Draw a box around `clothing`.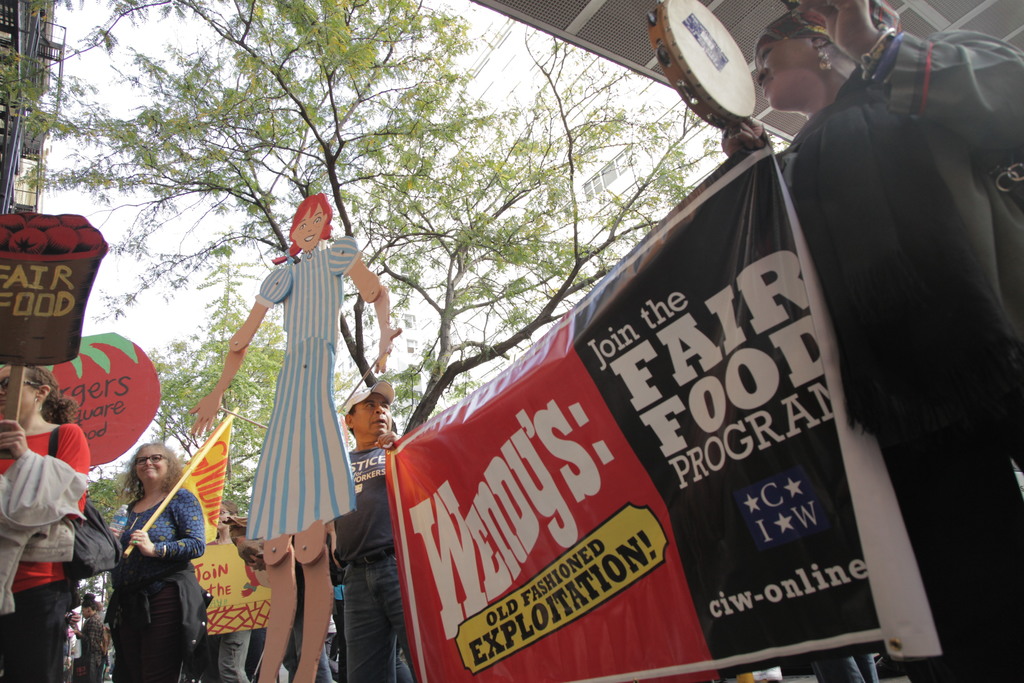
771/28/1023/682.
